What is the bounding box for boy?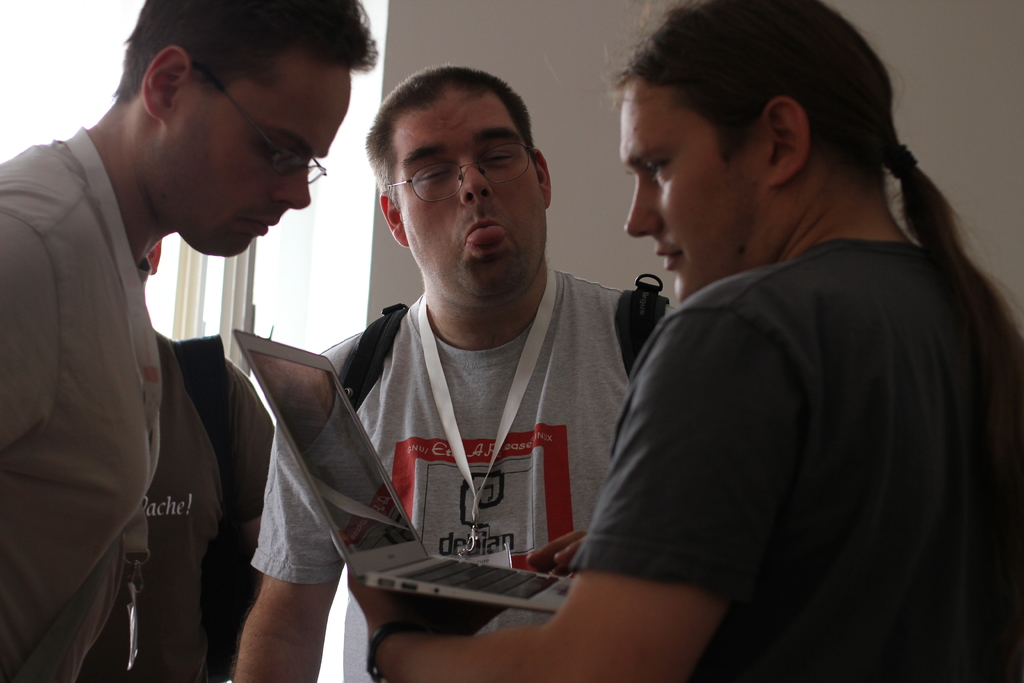
{"left": 232, "top": 66, "right": 676, "bottom": 682}.
